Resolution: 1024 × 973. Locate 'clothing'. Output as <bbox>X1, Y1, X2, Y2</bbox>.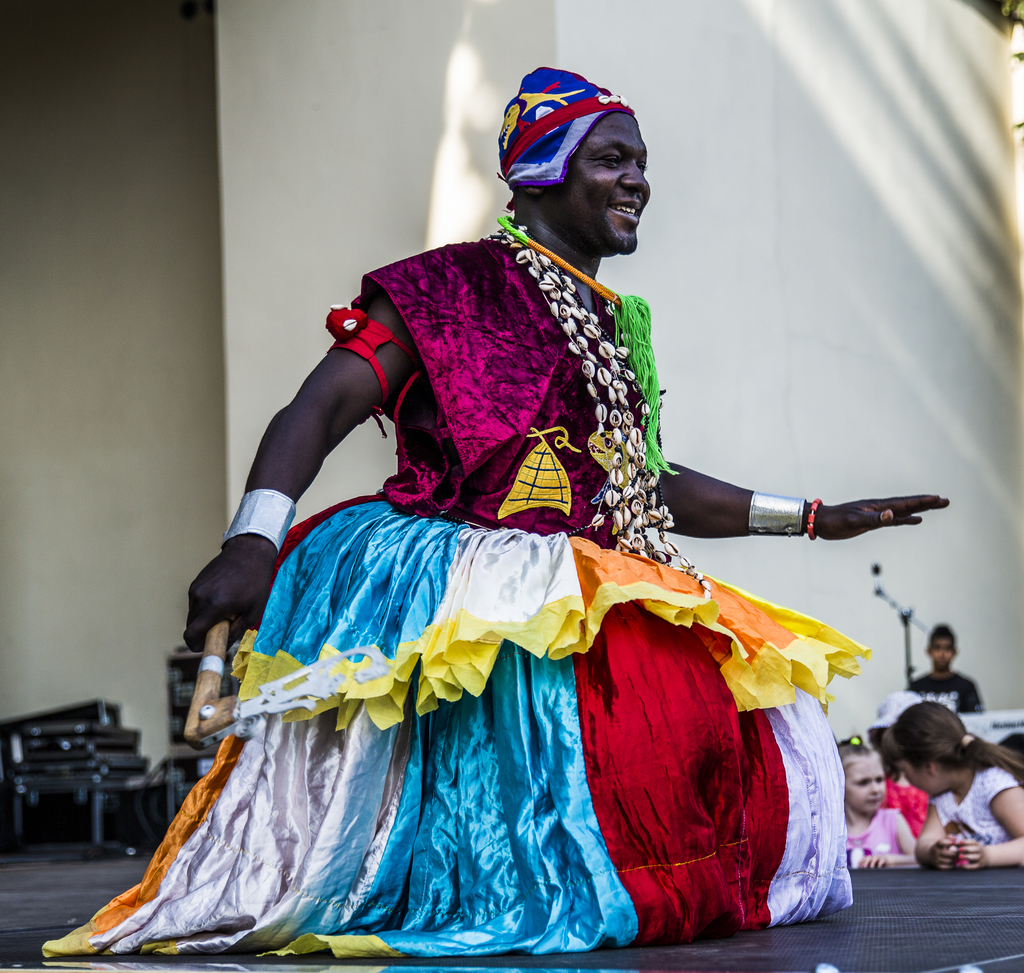
<bbox>931, 764, 1020, 844</bbox>.
